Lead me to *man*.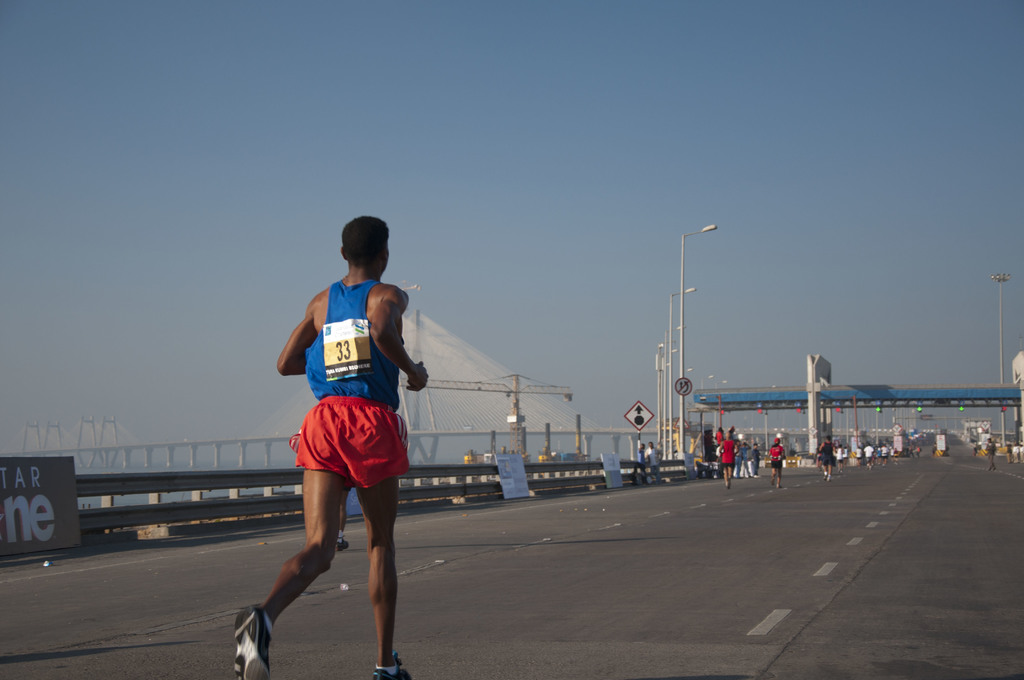
Lead to {"left": 820, "top": 433, "right": 842, "bottom": 480}.
